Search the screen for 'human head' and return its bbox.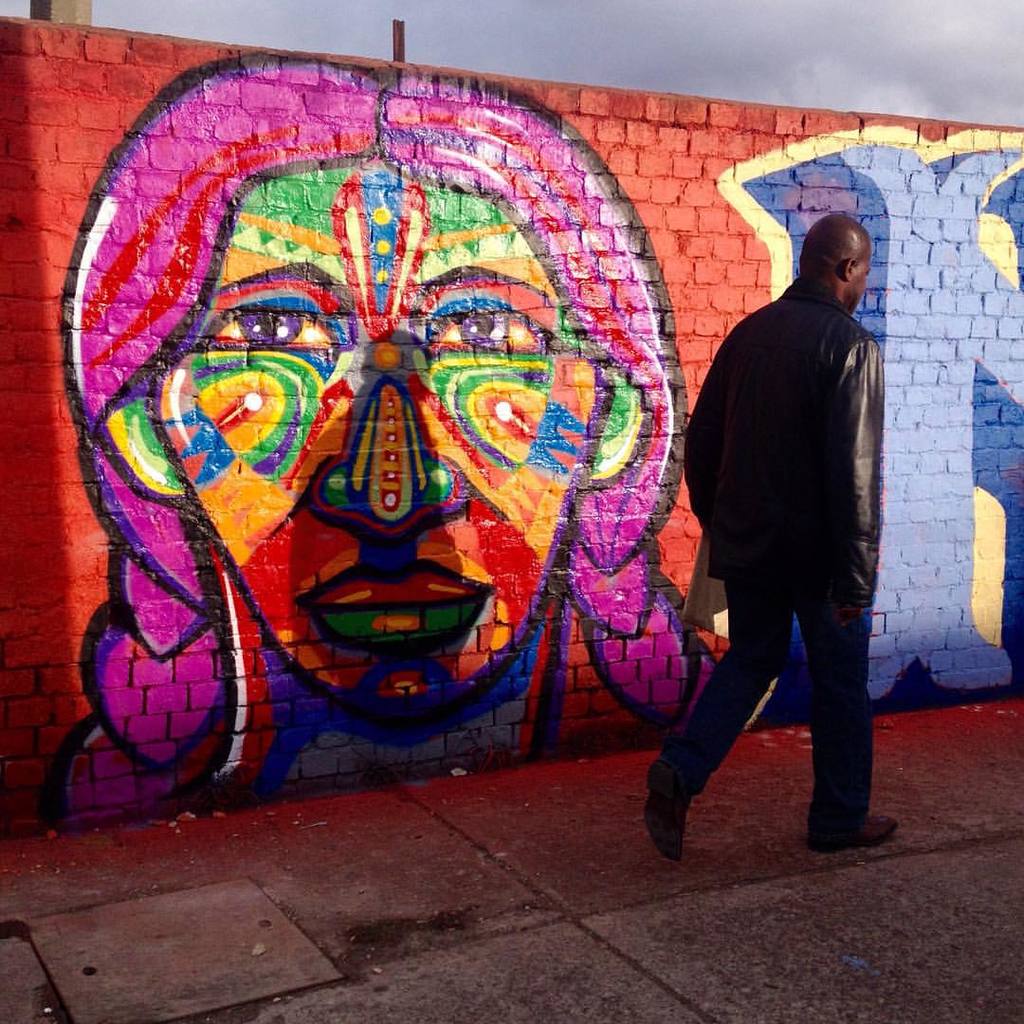
Found: [794, 206, 873, 312].
